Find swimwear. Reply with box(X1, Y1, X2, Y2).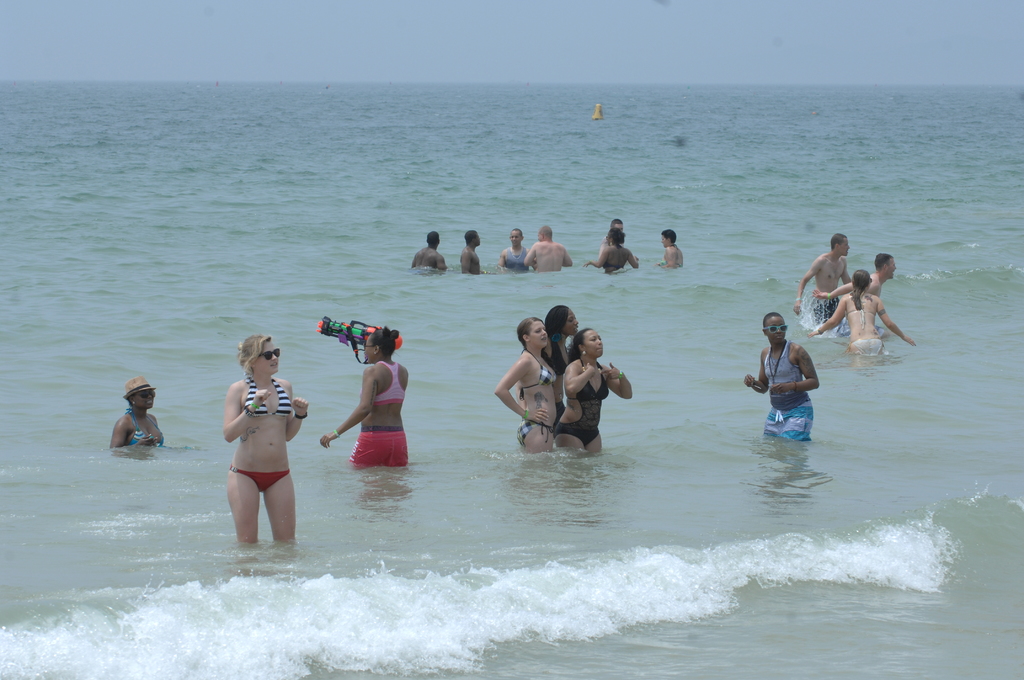
box(811, 295, 840, 324).
